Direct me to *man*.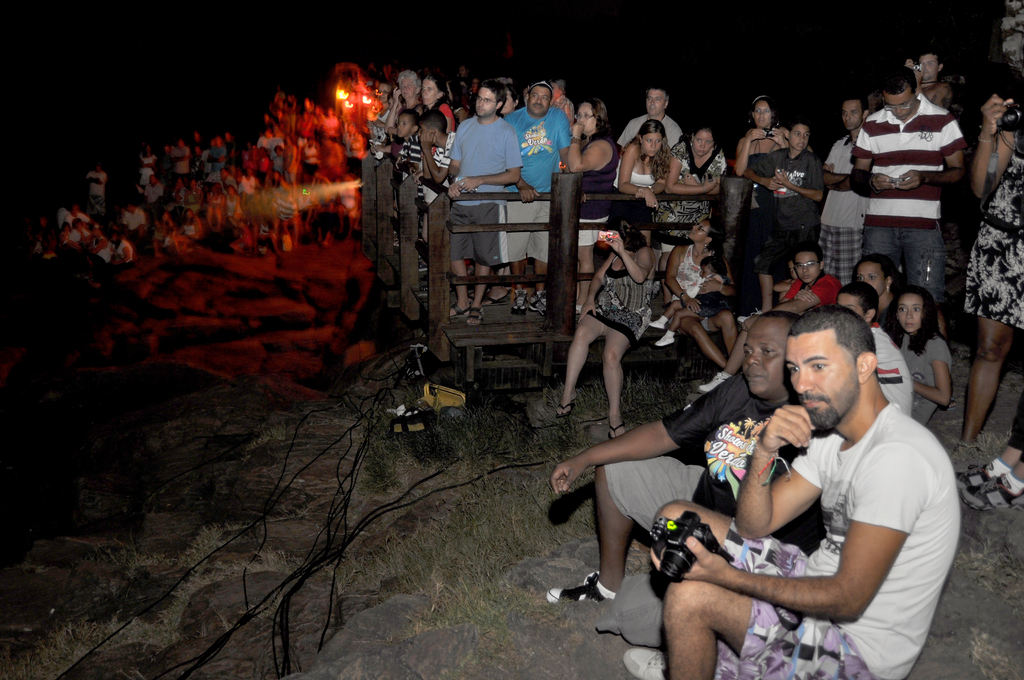
Direction: locate(833, 286, 919, 416).
